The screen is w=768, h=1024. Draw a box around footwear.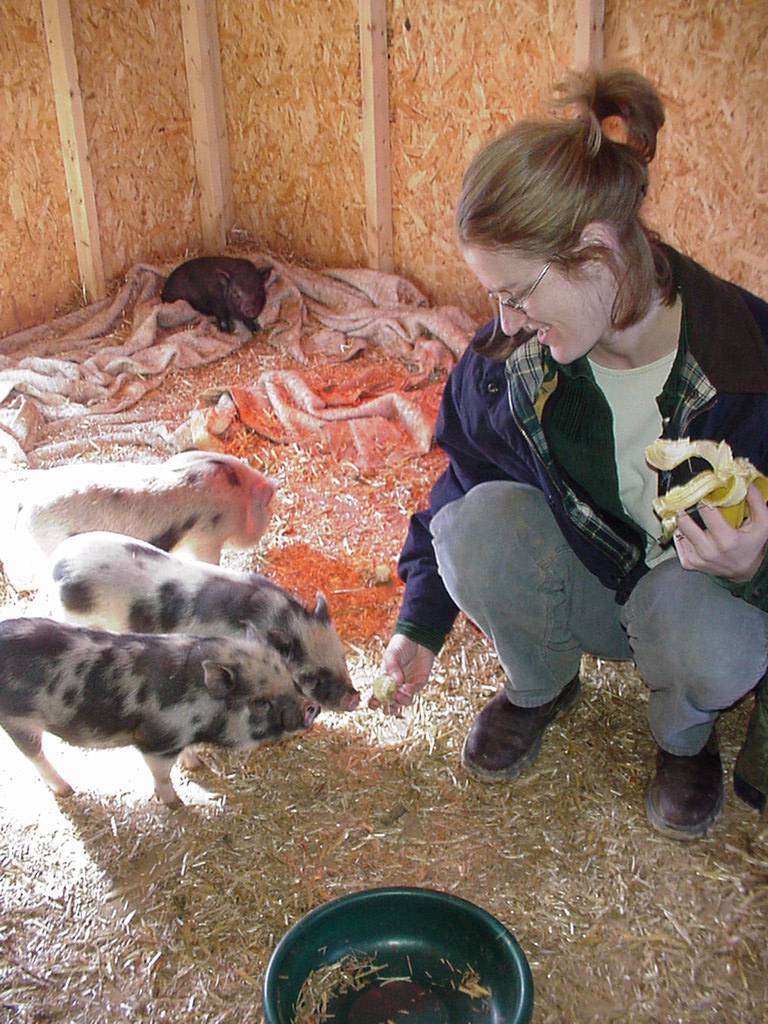
(x1=451, y1=671, x2=584, y2=781).
